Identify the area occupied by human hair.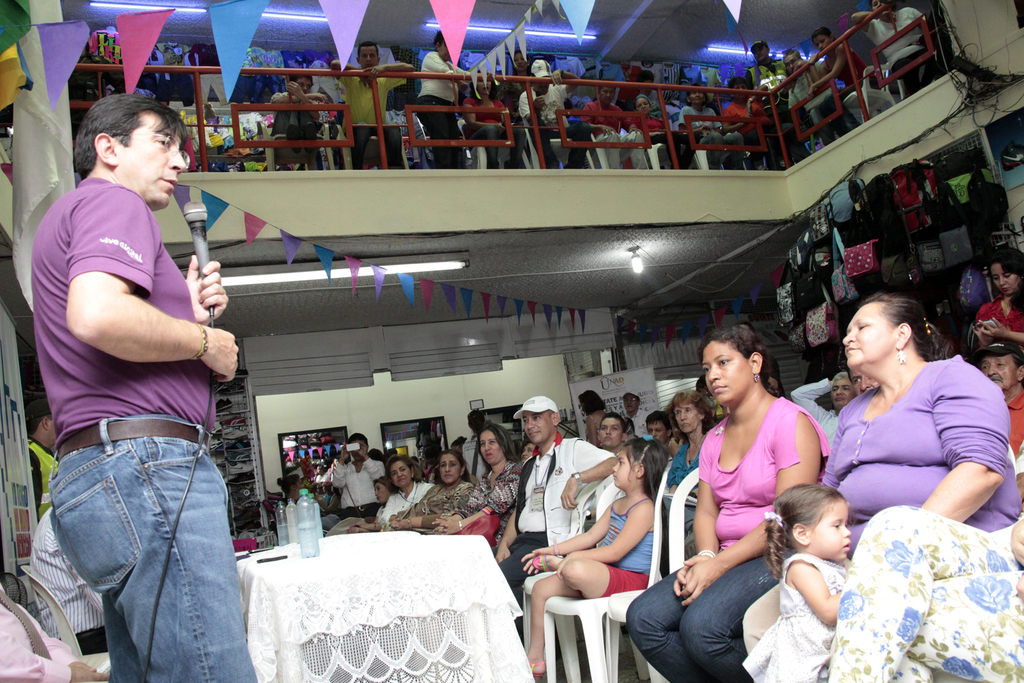
Area: <bbox>346, 431, 369, 447</bbox>.
